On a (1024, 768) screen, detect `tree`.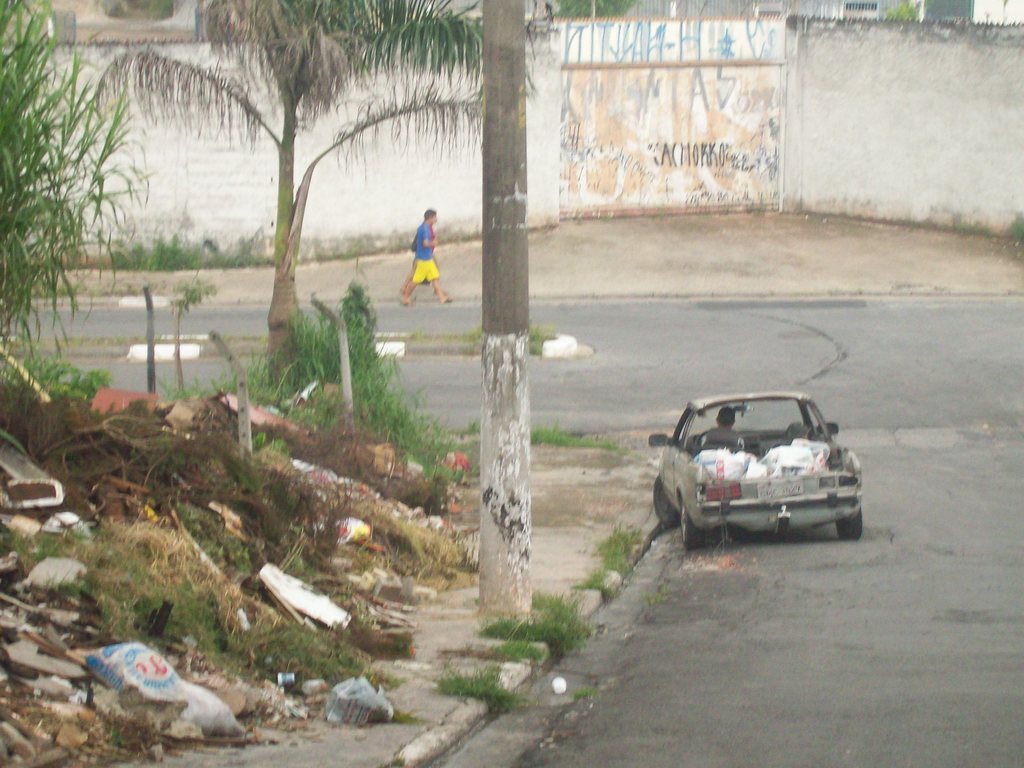
92 0 480 367.
